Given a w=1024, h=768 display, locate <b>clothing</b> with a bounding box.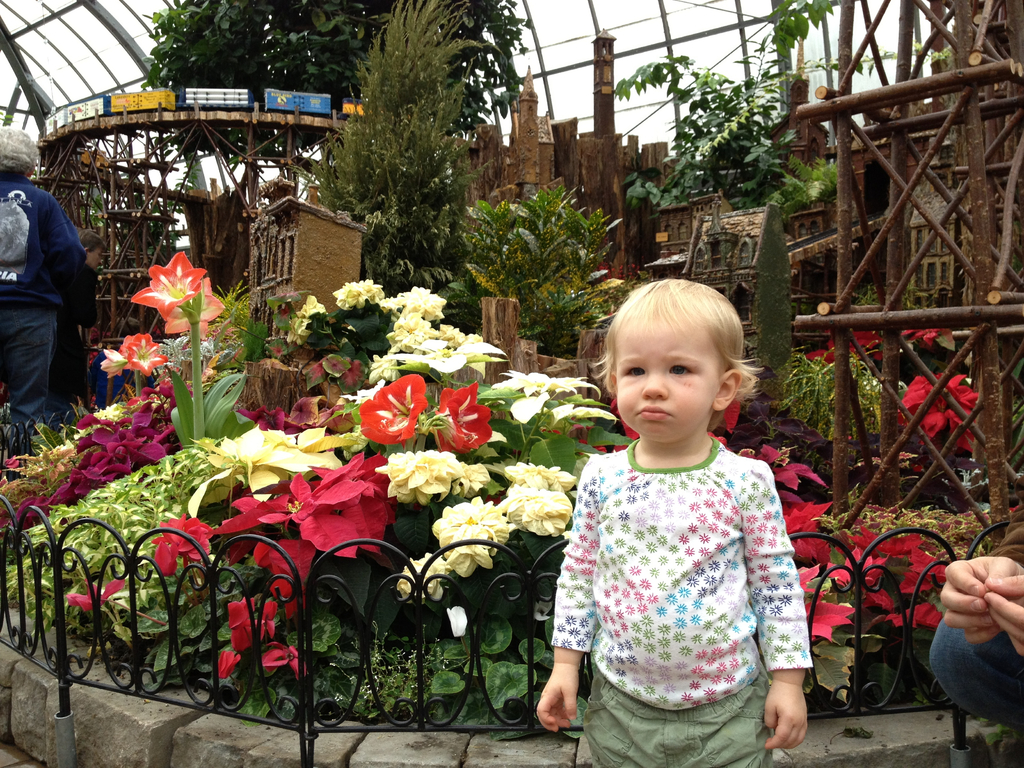
Located: pyautogui.locateOnScreen(547, 408, 820, 742).
